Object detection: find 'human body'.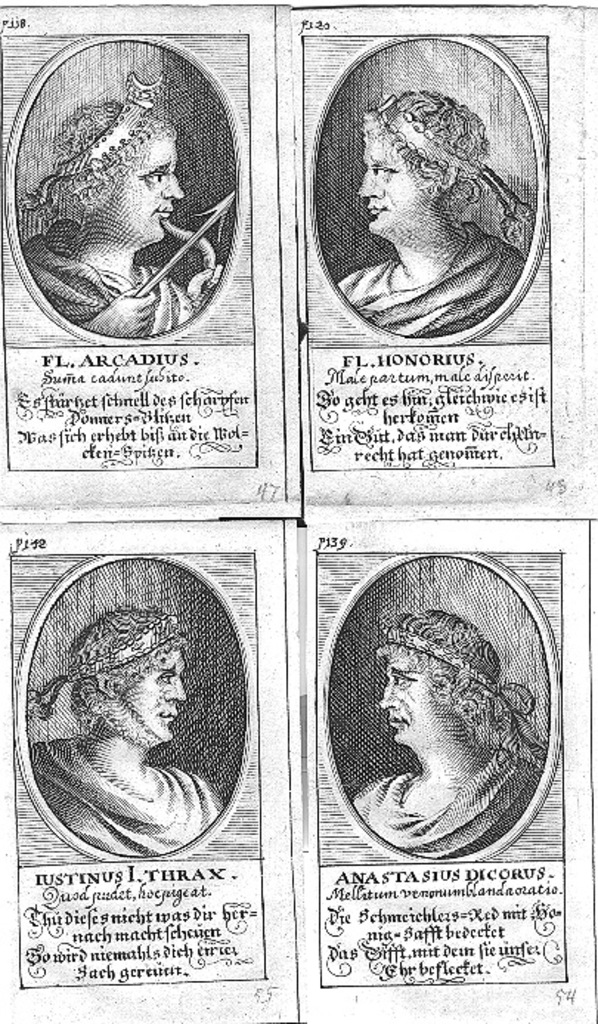
x1=9 y1=81 x2=214 y2=341.
